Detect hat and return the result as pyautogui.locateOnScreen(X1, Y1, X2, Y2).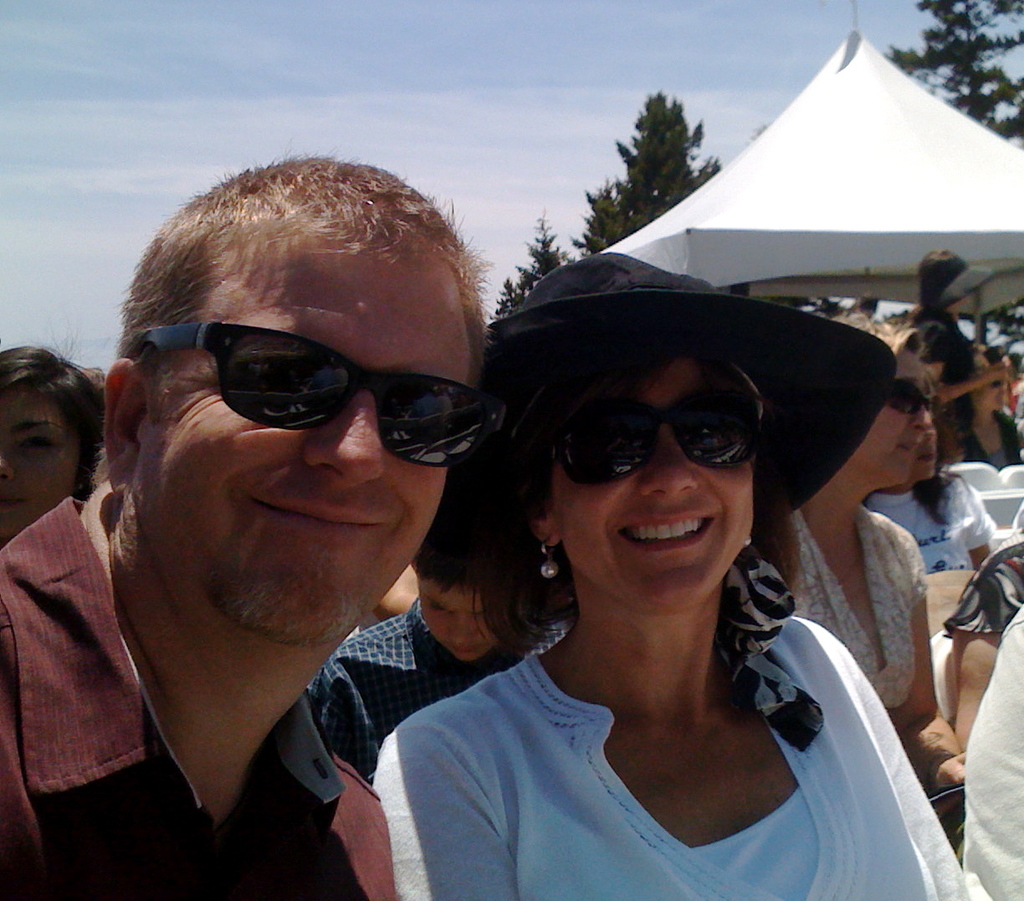
pyautogui.locateOnScreen(911, 249, 993, 312).
